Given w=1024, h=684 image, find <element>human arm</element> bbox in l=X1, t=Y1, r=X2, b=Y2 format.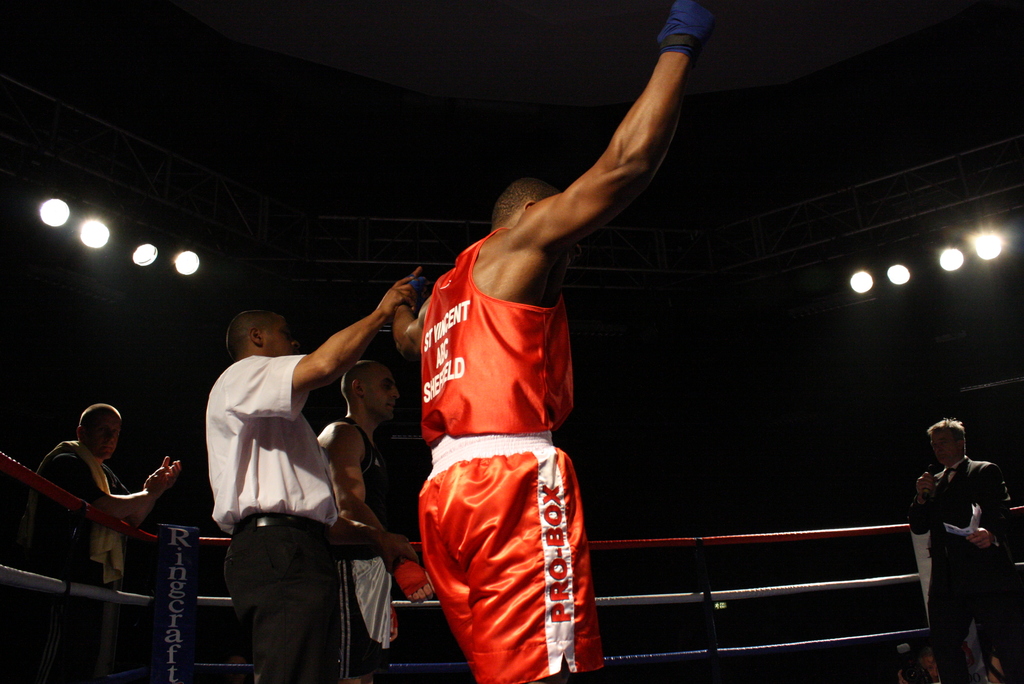
l=248, t=269, r=420, b=393.
